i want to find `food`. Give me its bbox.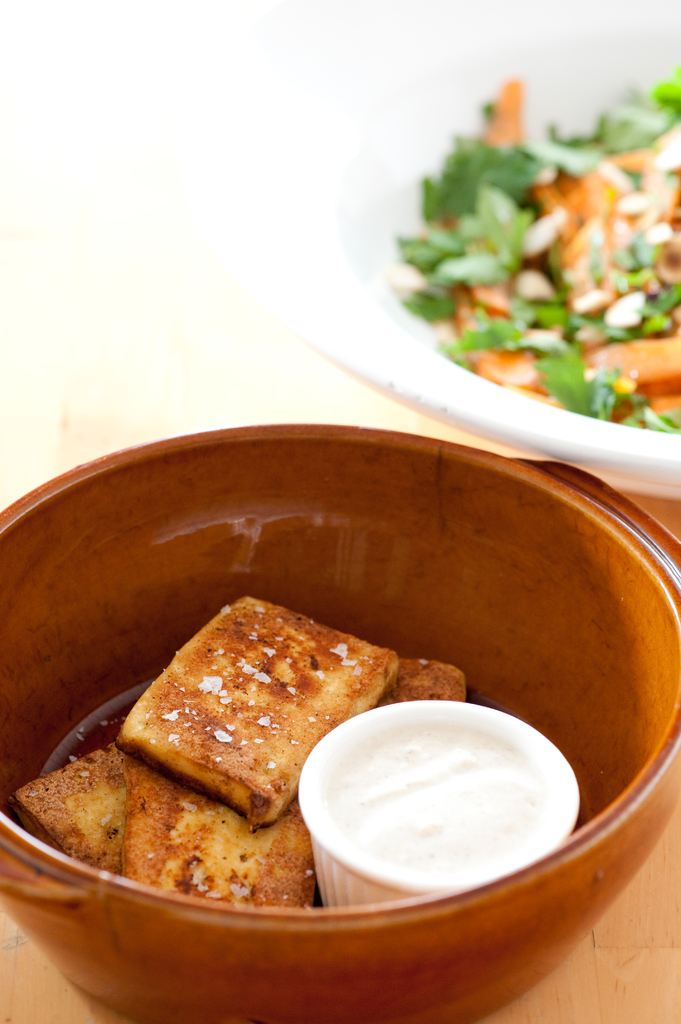
(left=124, top=755, right=312, bottom=909).
